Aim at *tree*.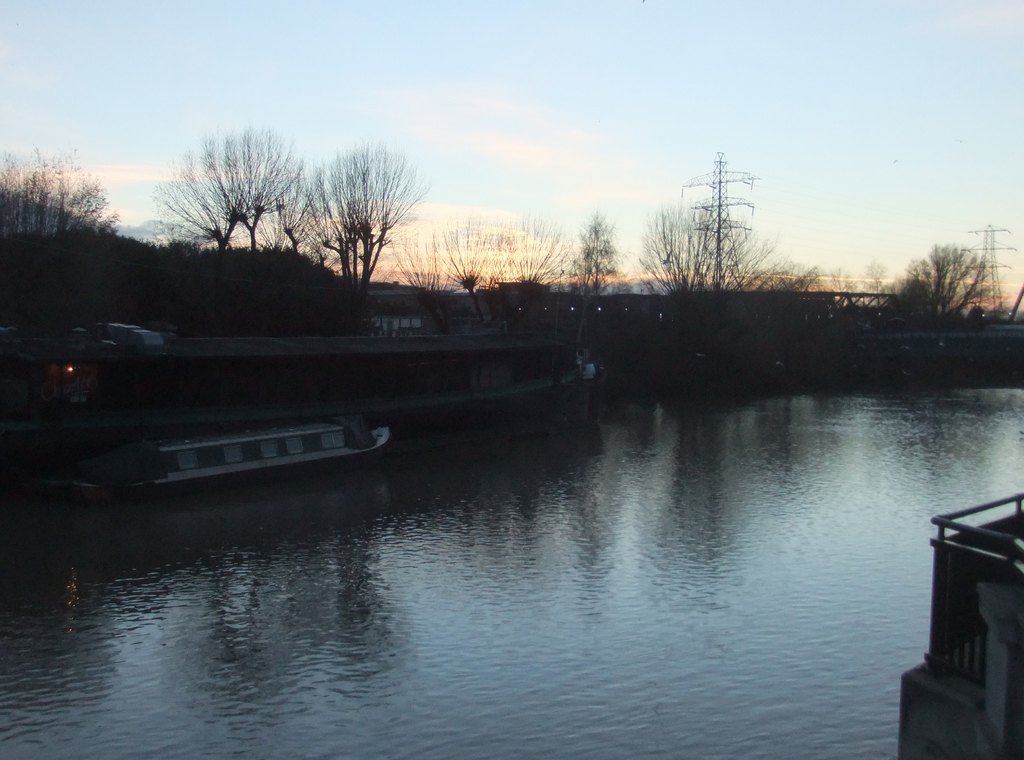
Aimed at <bbox>0, 153, 124, 375</bbox>.
